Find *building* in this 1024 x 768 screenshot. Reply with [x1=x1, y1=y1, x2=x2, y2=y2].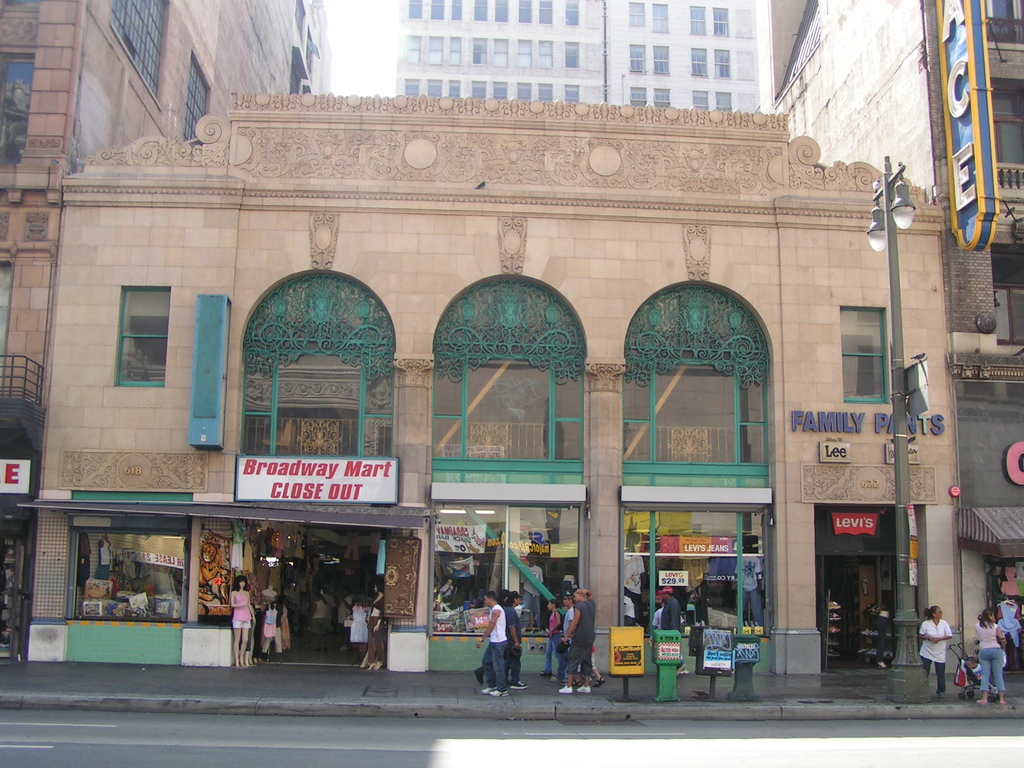
[x1=24, y1=94, x2=963, y2=674].
